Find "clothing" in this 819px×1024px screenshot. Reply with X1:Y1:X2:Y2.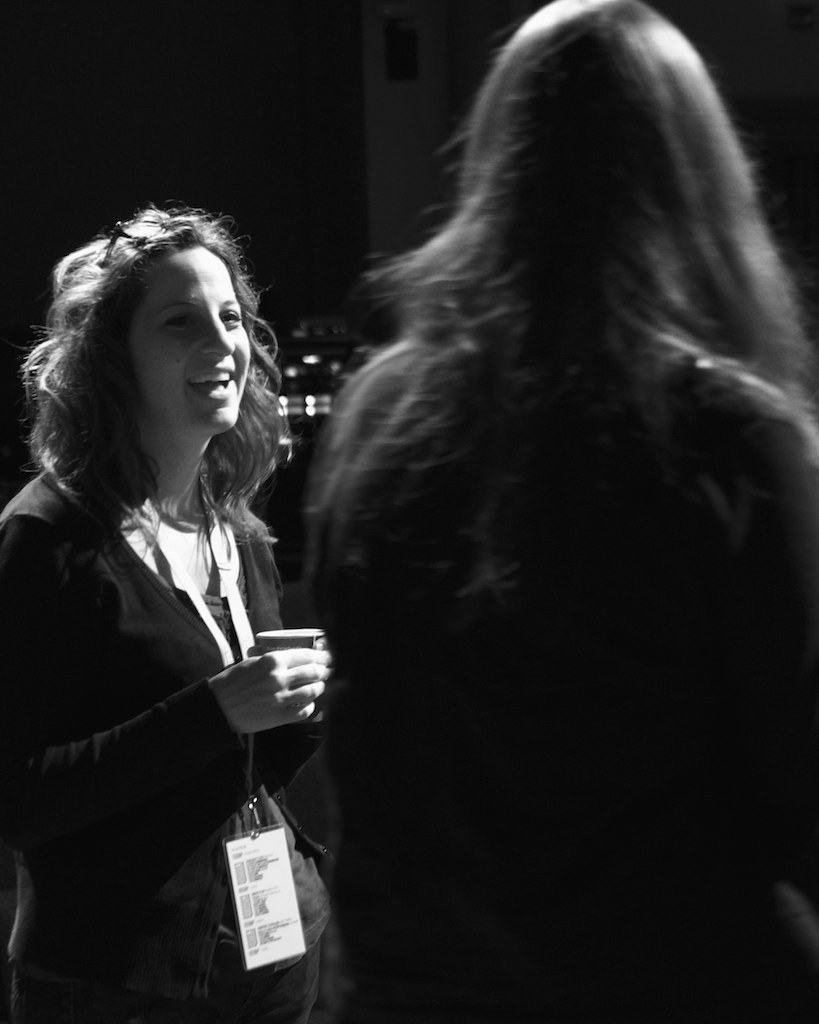
296:336:818:1023.
